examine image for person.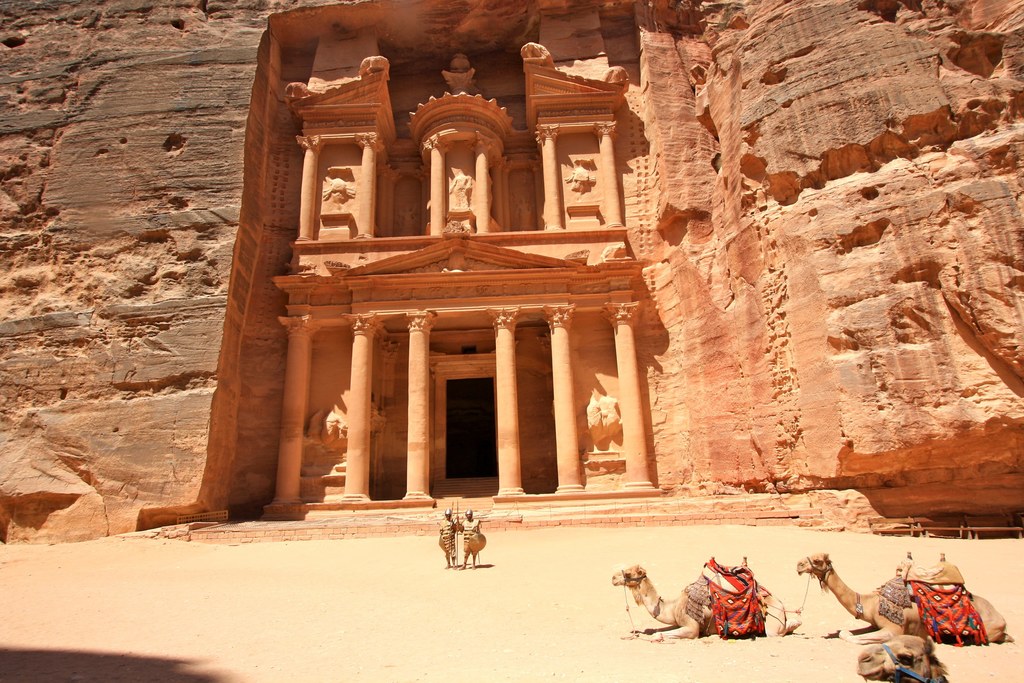
Examination result: box(459, 509, 483, 568).
